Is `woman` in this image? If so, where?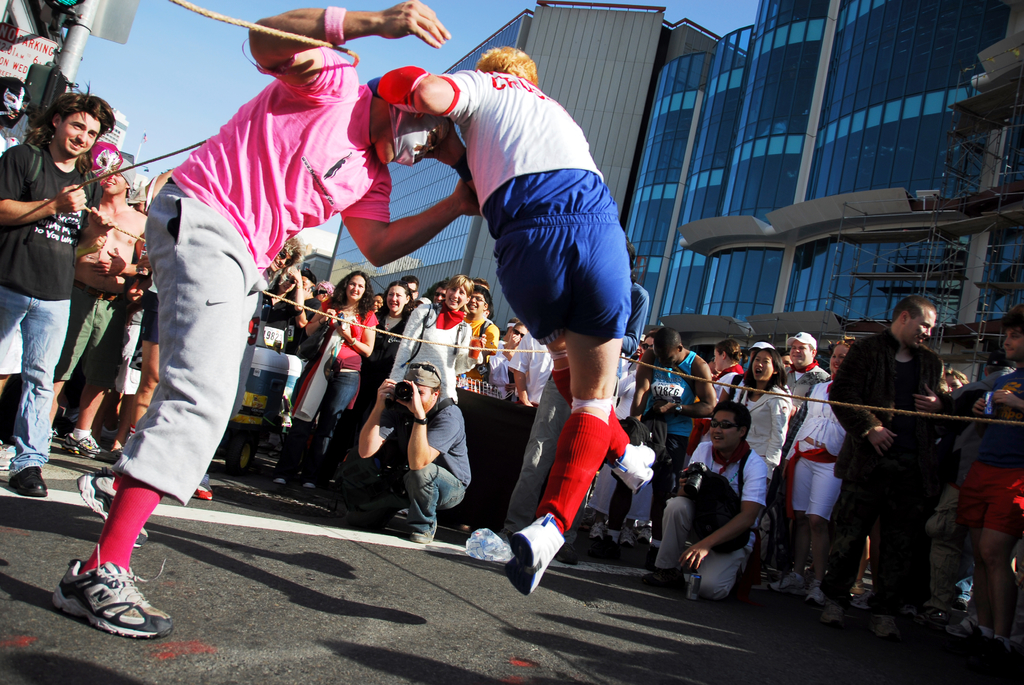
Yes, at rect(269, 272, 380, 494).
